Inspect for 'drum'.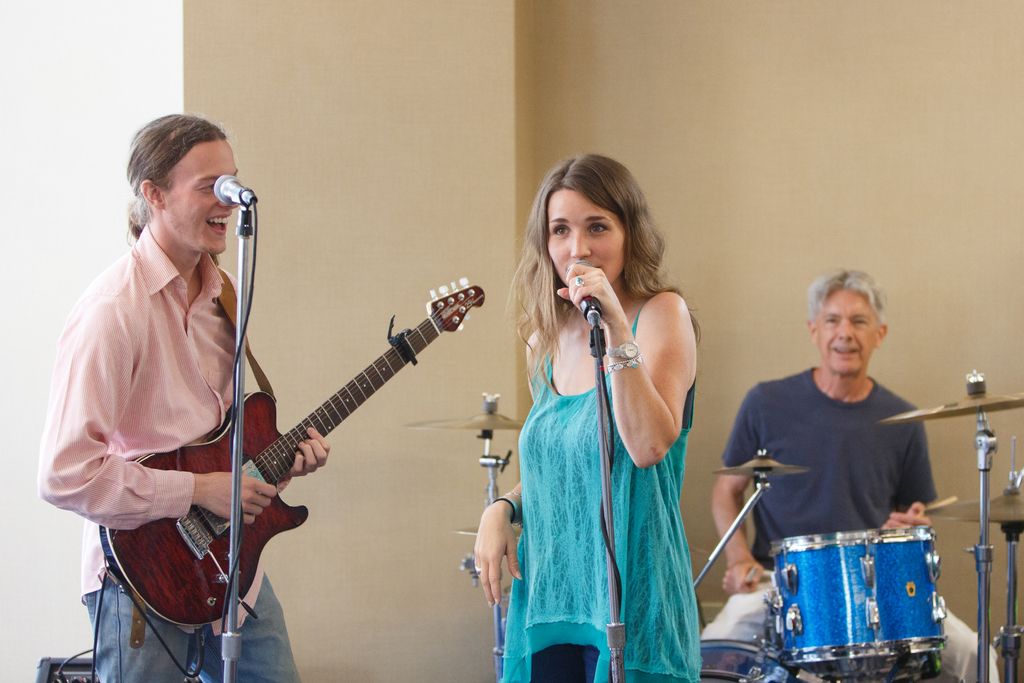
Inspection: [x1=771, y1=536, x2=937, y2=677].
